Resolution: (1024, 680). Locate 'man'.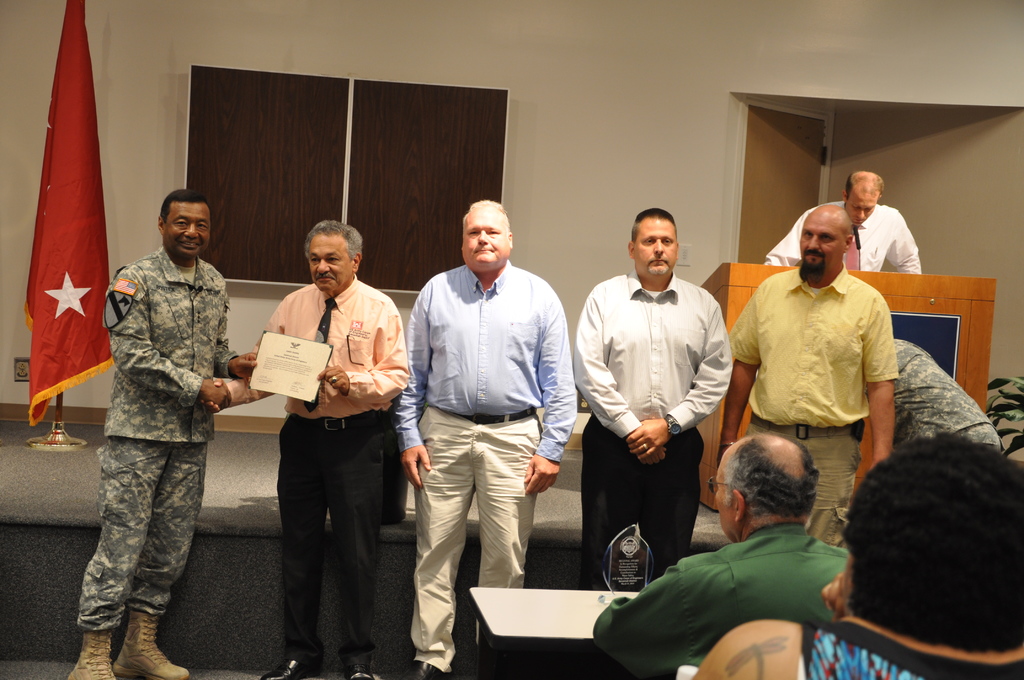
763, 169, 922, 273.
